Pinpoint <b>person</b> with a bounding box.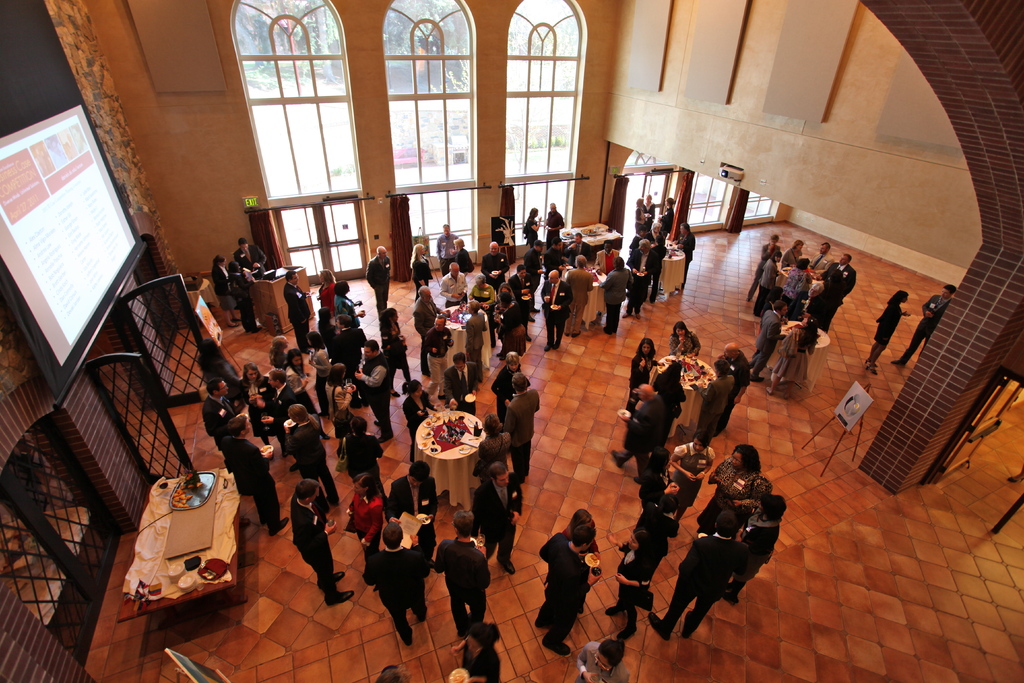
695:444:765:531.
